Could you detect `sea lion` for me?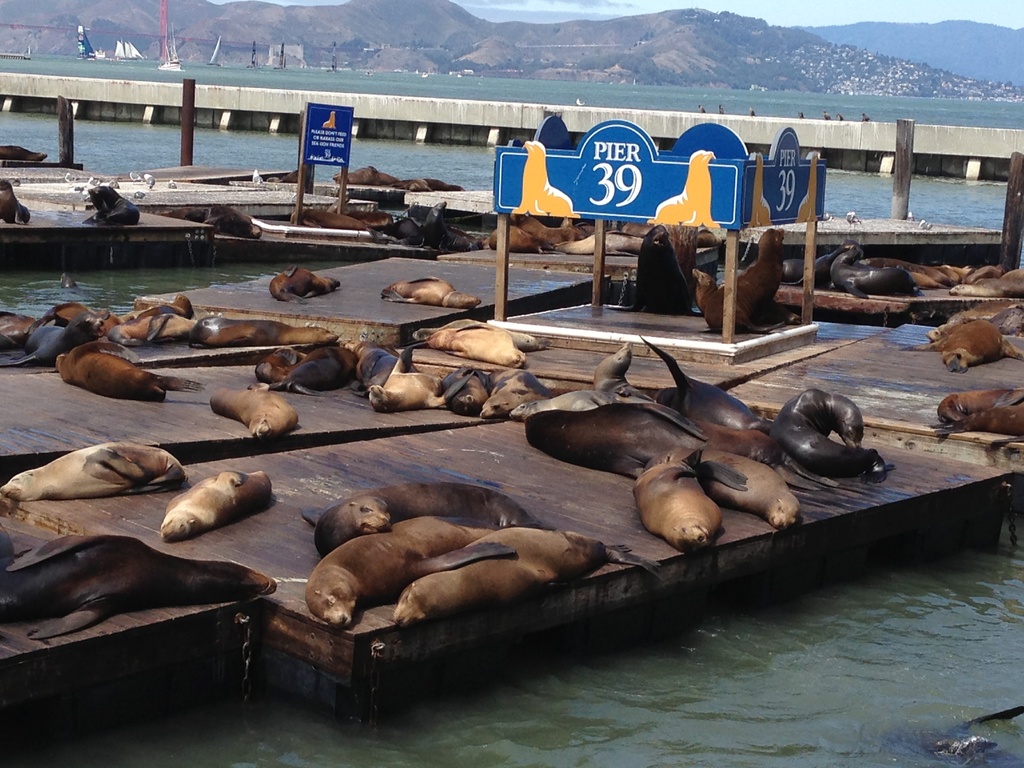
Detection result: (513, 142, 582, 223).
